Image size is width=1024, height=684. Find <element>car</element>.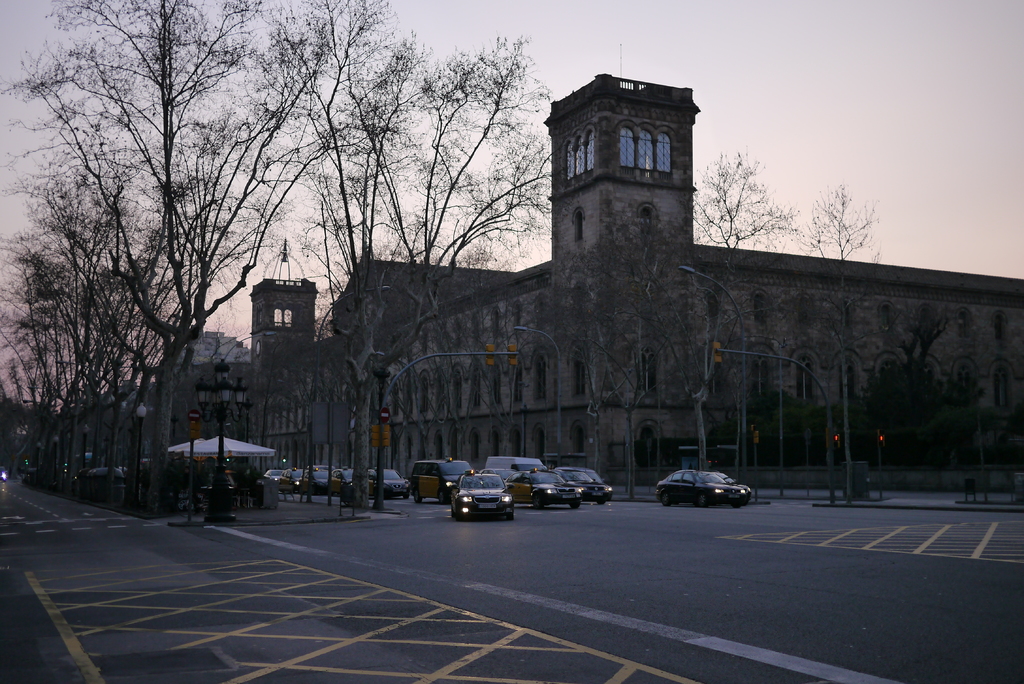
bbox=[268, 467, 301, 497].
